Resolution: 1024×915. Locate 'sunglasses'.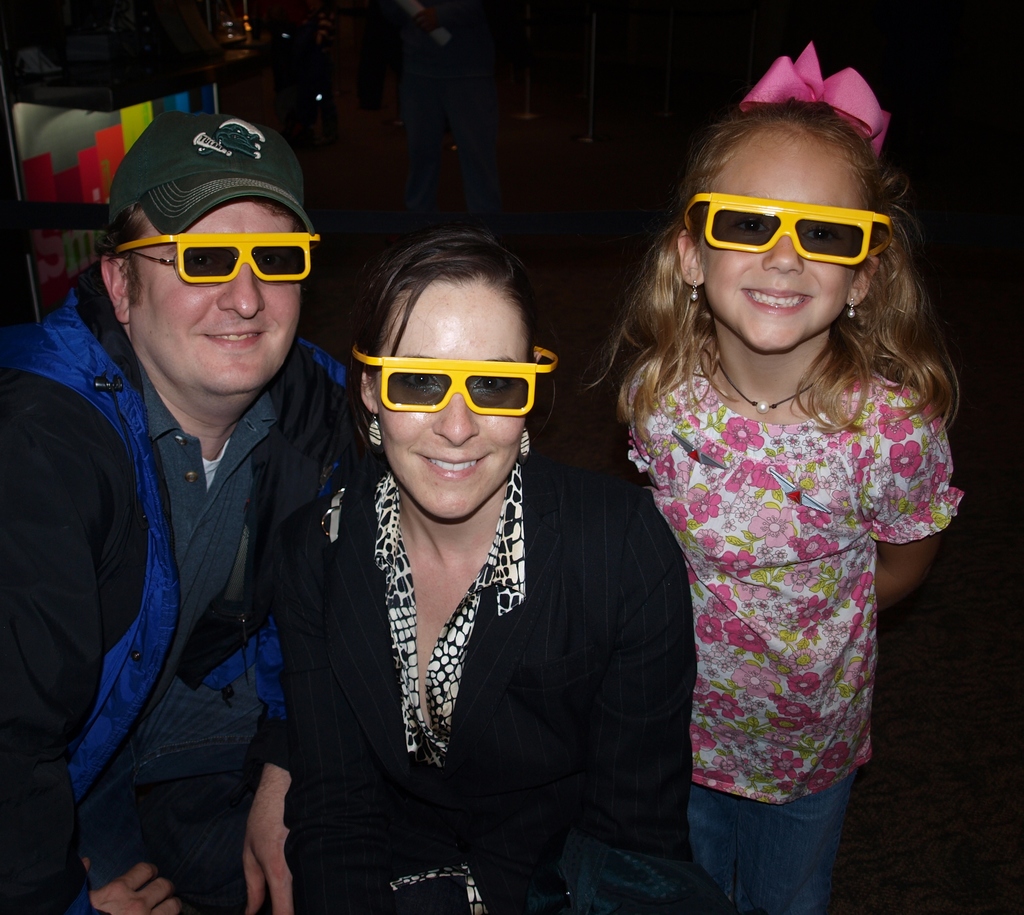
<region>685, 189, 892, 266</region>.
